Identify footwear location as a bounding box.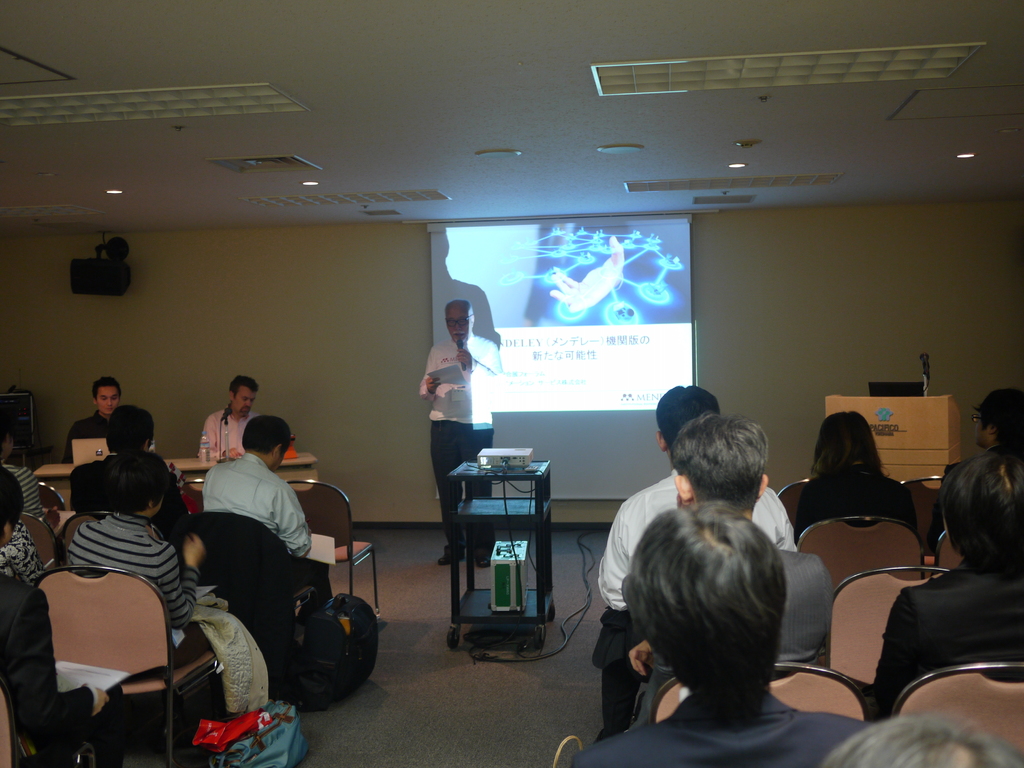
pyautogui.locateOnScreen(439, 552, 461, 567).
